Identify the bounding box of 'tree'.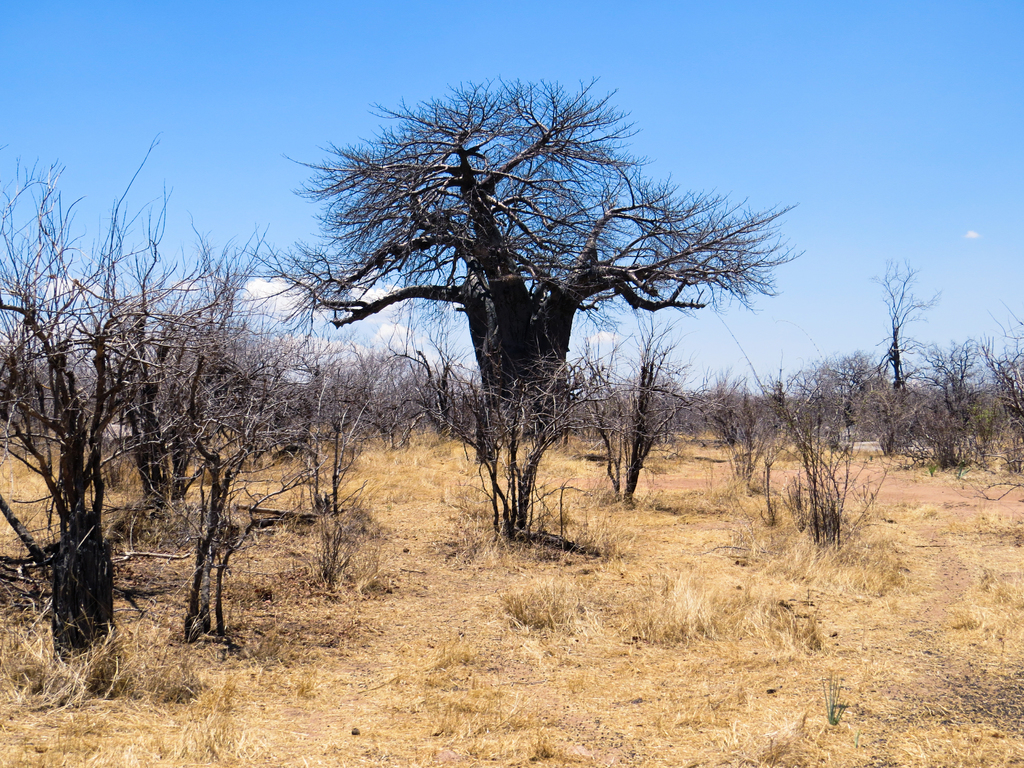
572 327 703 500.
